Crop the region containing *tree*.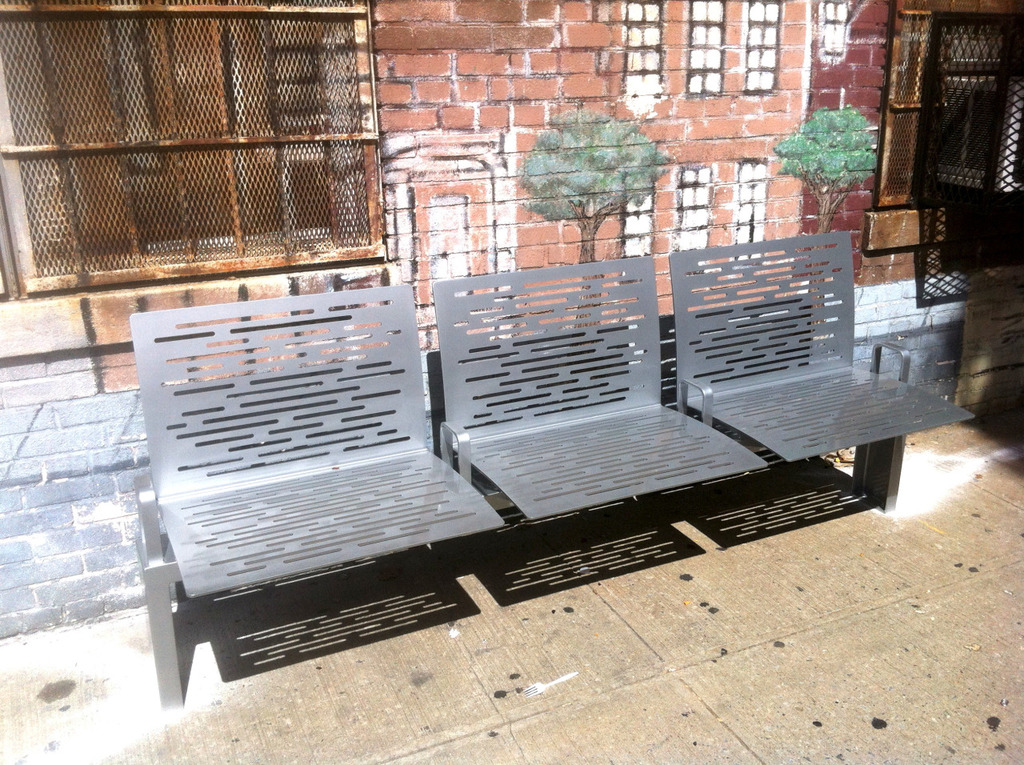
Crop region: select_region(769, 101, 884, 340).
